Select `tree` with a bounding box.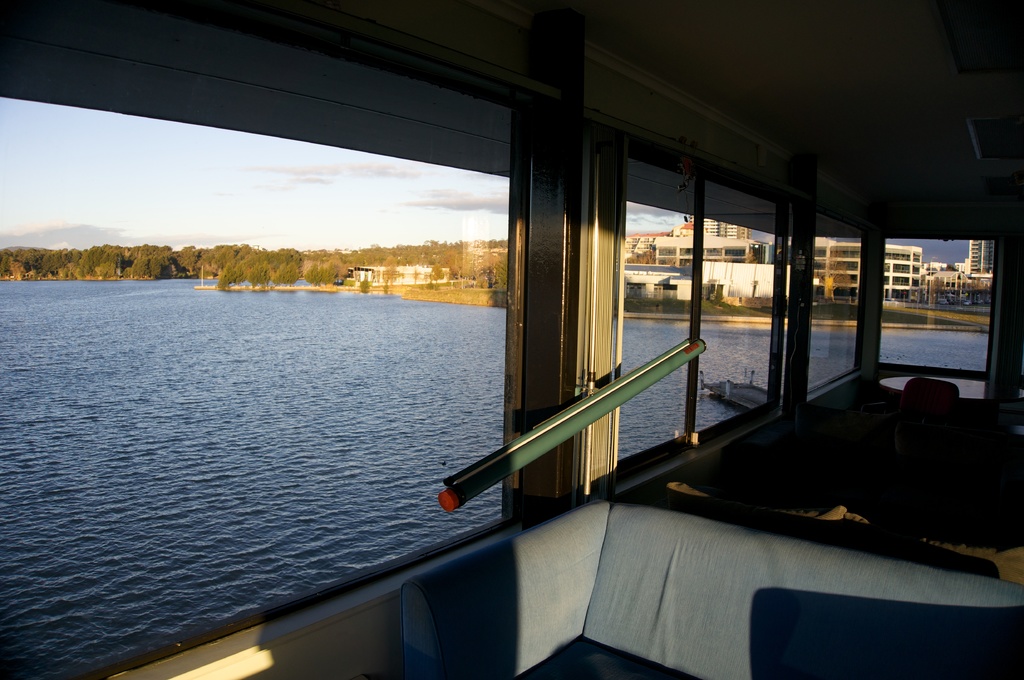
select_region(228, 238, 254, 262).
